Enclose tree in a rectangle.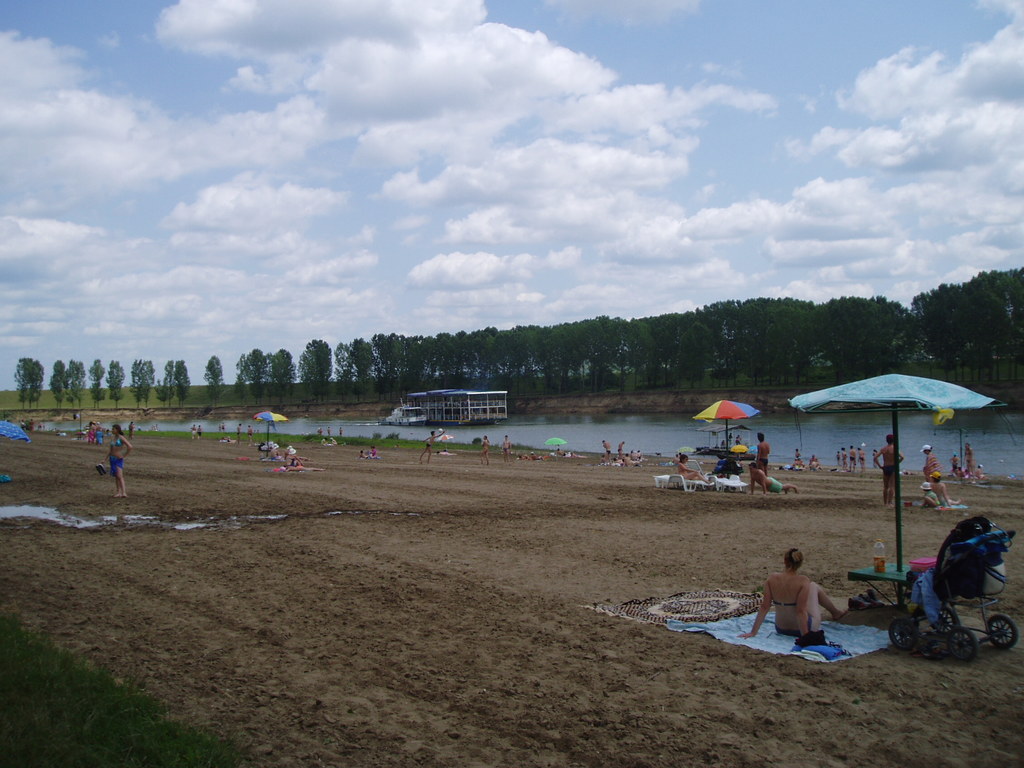
<box>905,268,1023,374</box>.
